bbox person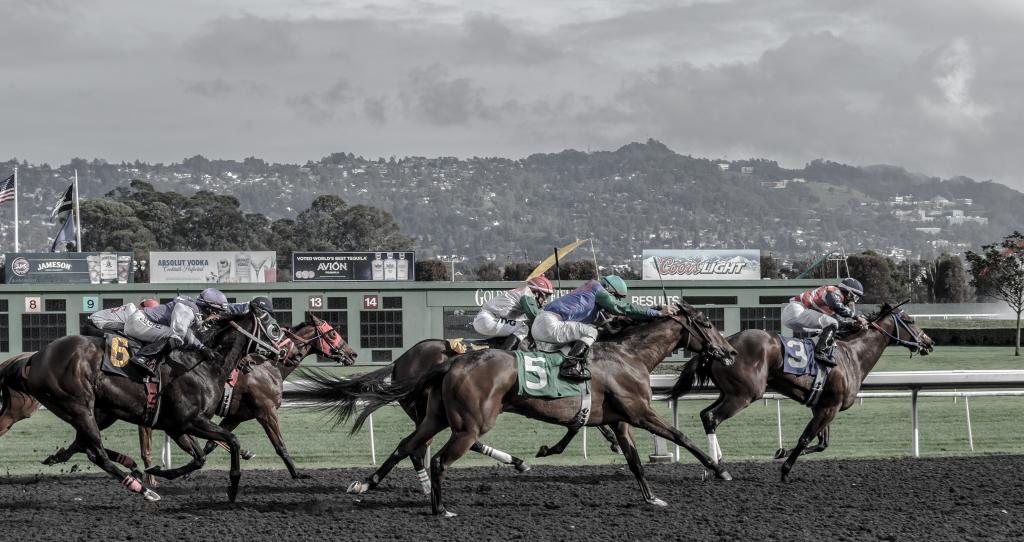
left=774, top=274, right=862, bottom=370
